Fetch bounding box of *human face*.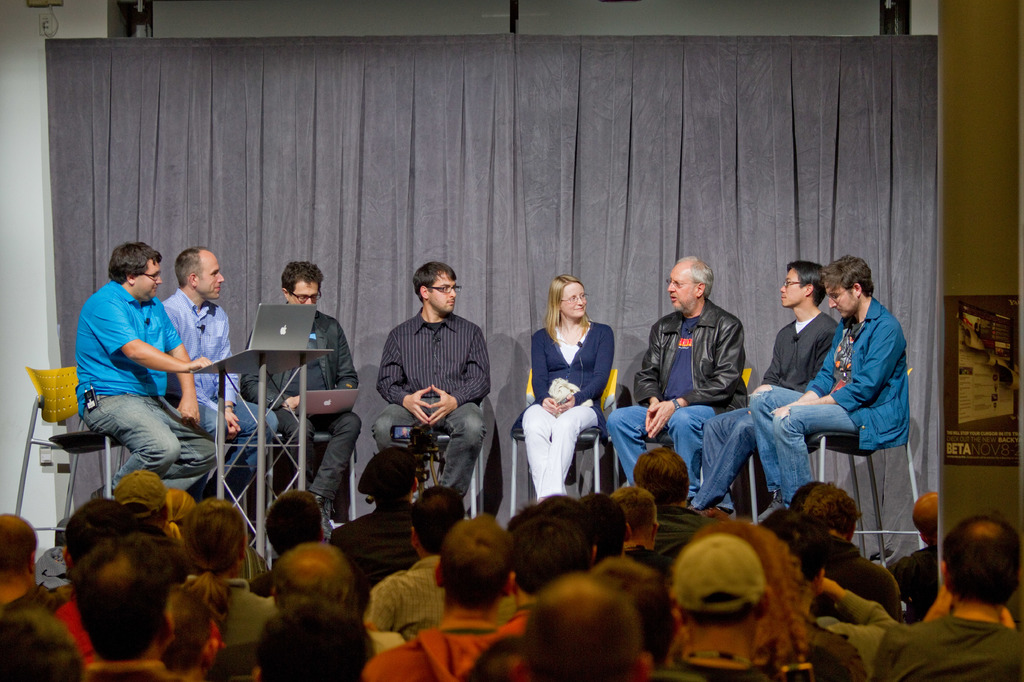
Bbox: (left=780, top=267, right=810, bottom=307).
